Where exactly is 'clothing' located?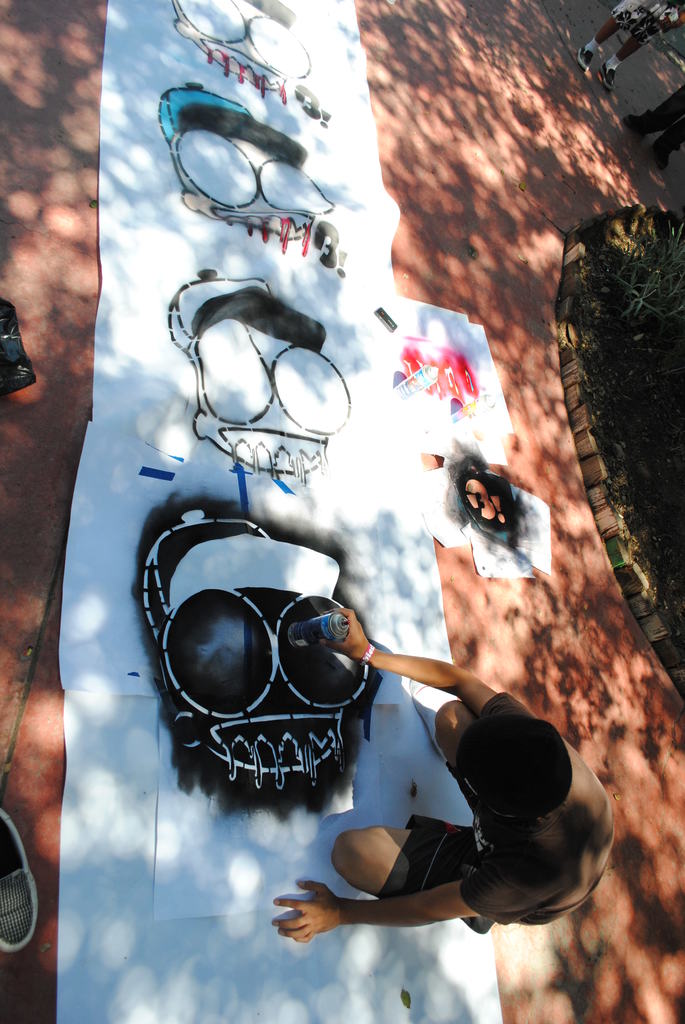
Its bounding box is [x1=598, y1=0, x2=684, y2=40].
